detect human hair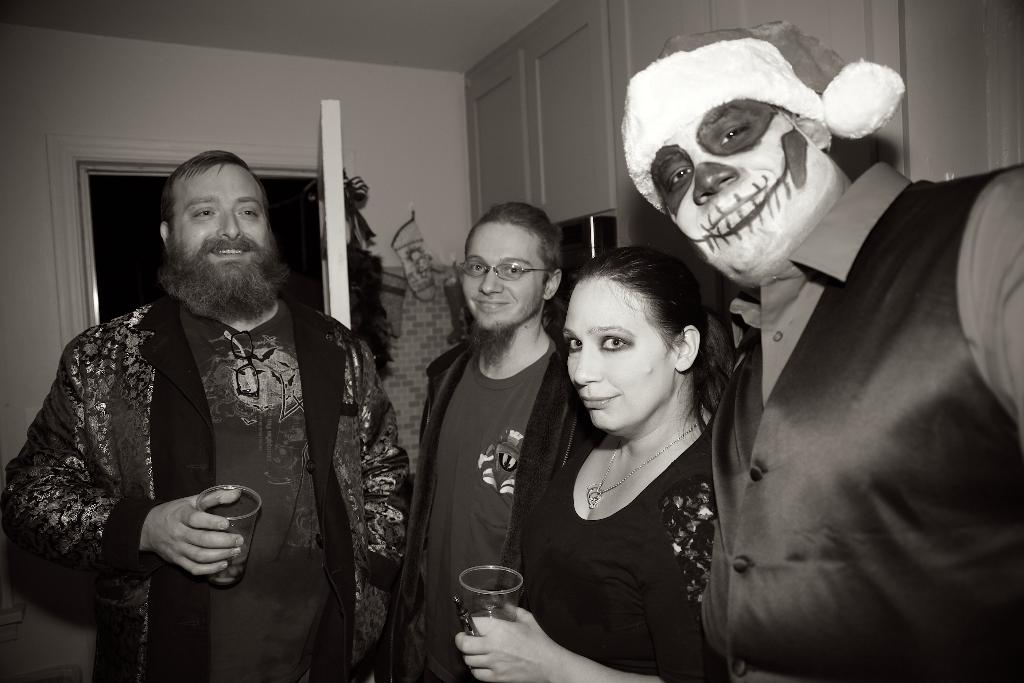
Rect(457, 204, 578, 295)
